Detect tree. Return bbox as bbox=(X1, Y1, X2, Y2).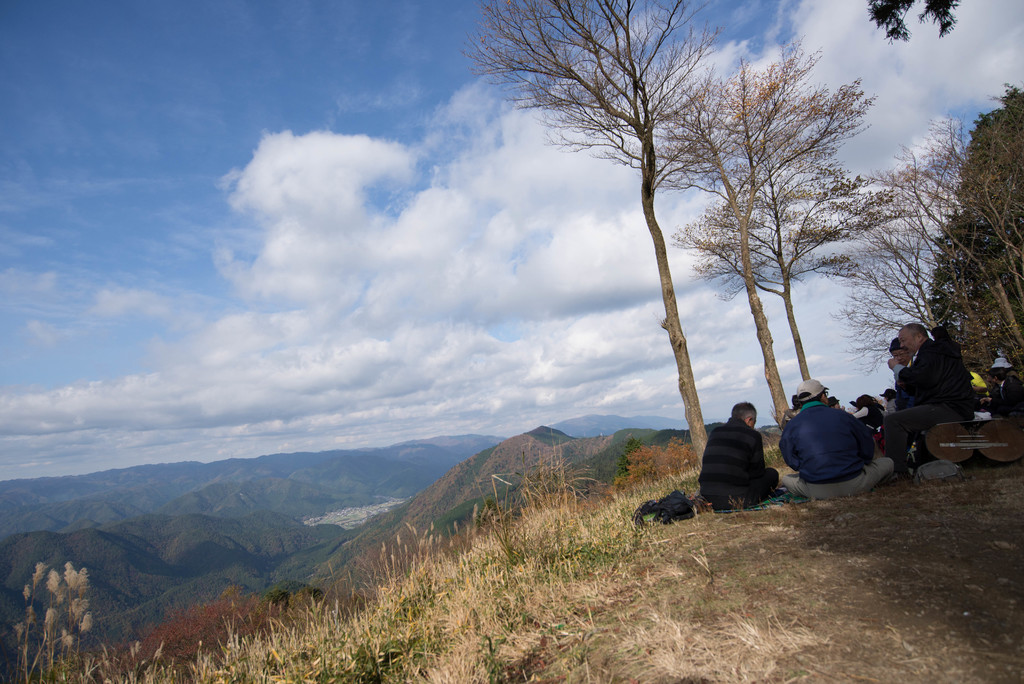
bbox=(472, 0, 719, 468).
